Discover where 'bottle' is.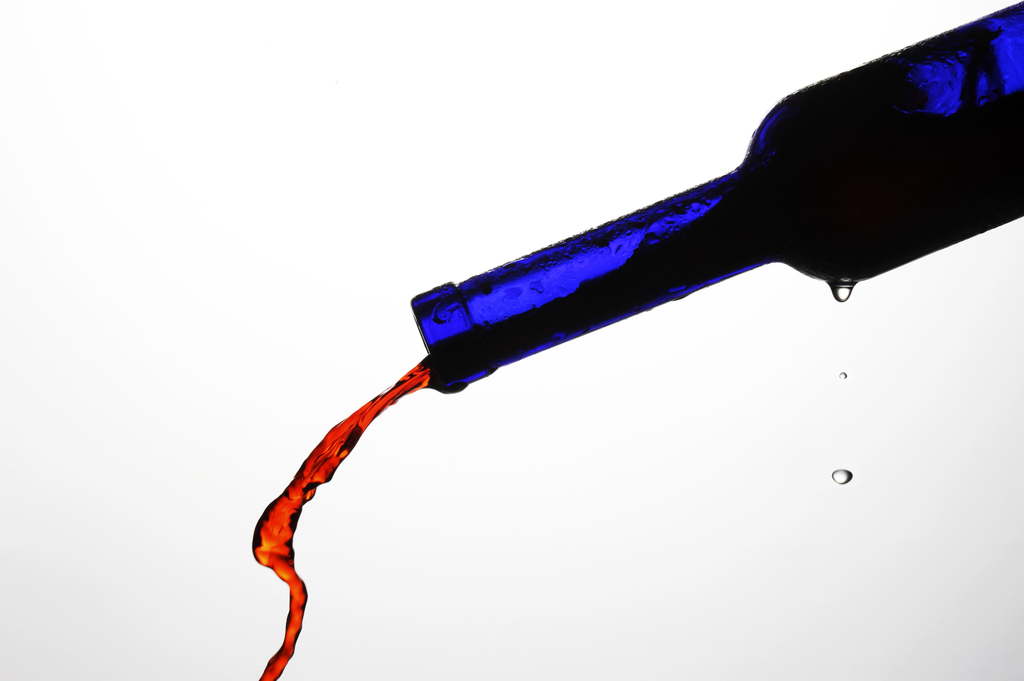
Discovered at [x1=406, y1=0, x2=1023, y2=390].
